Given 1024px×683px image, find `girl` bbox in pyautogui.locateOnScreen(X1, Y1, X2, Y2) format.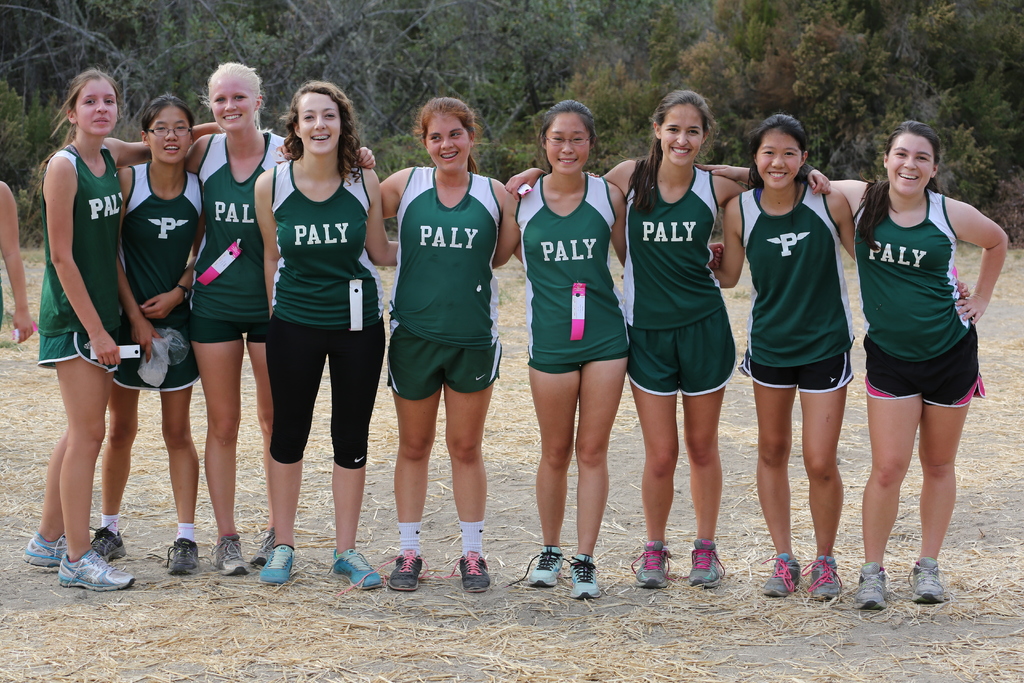
pyautogui.locateOnScreen(712, 119, 965, 600).
